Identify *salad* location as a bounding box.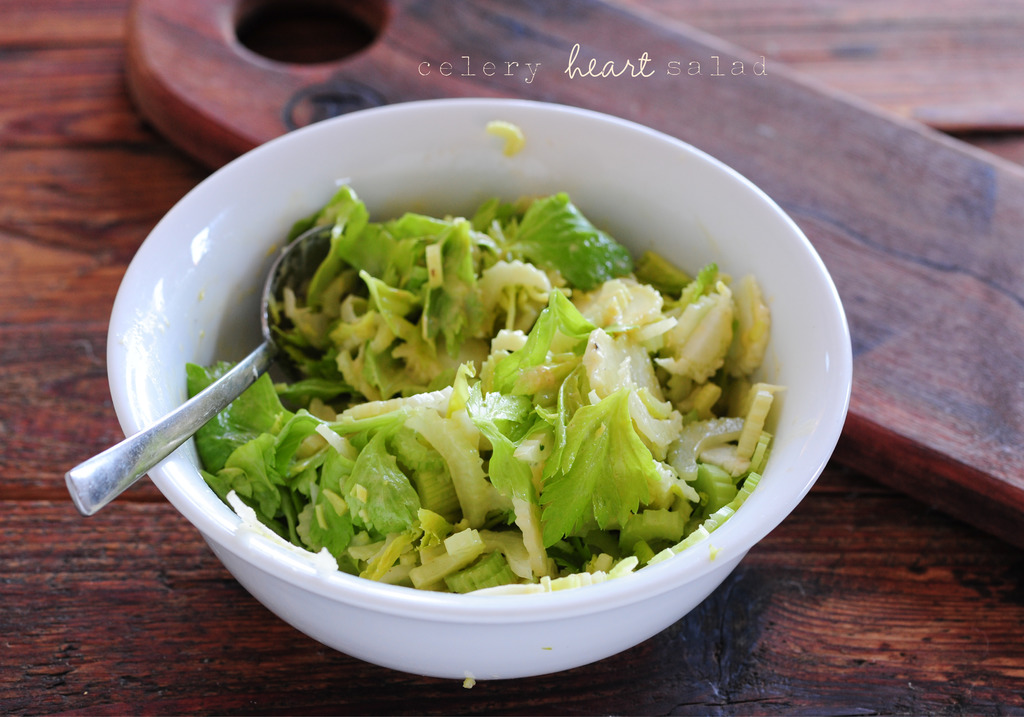
x1=177, y1=165, x2=788, y2=585.
